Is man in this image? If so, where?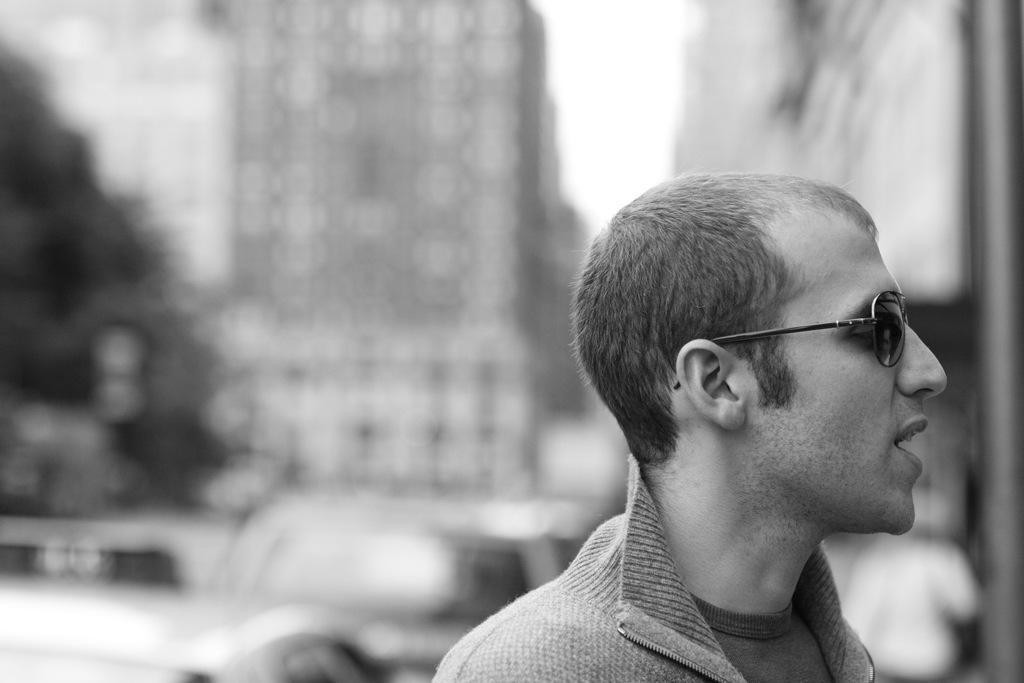
Yes, at <region>420, 156, 1008, 682</region>.
